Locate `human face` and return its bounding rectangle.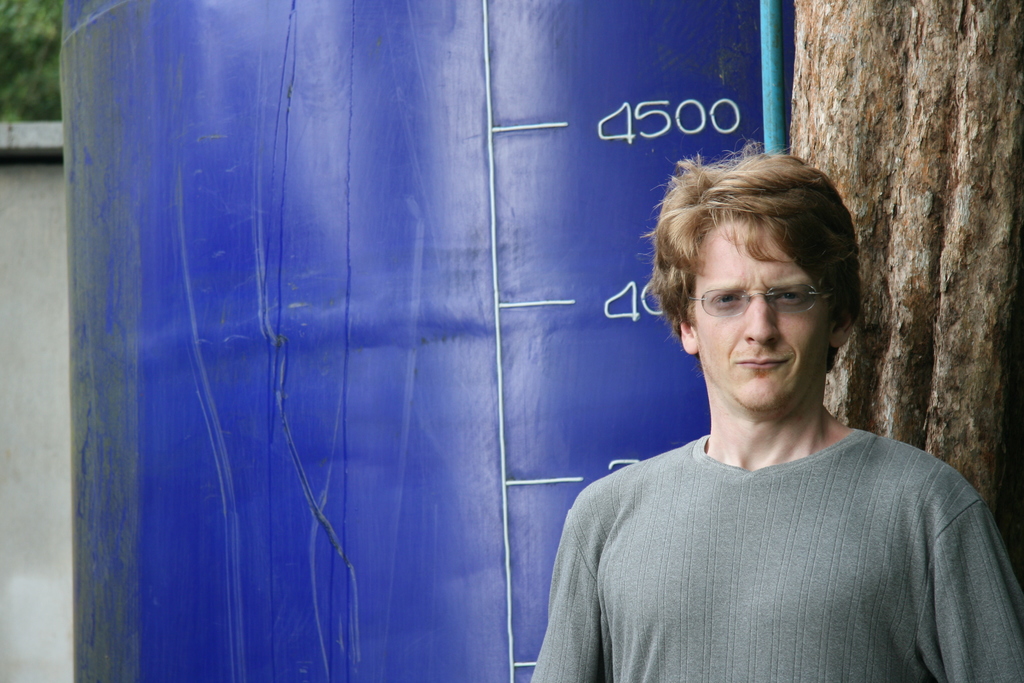
(left=696, top=218, right=836, bottom=414).
